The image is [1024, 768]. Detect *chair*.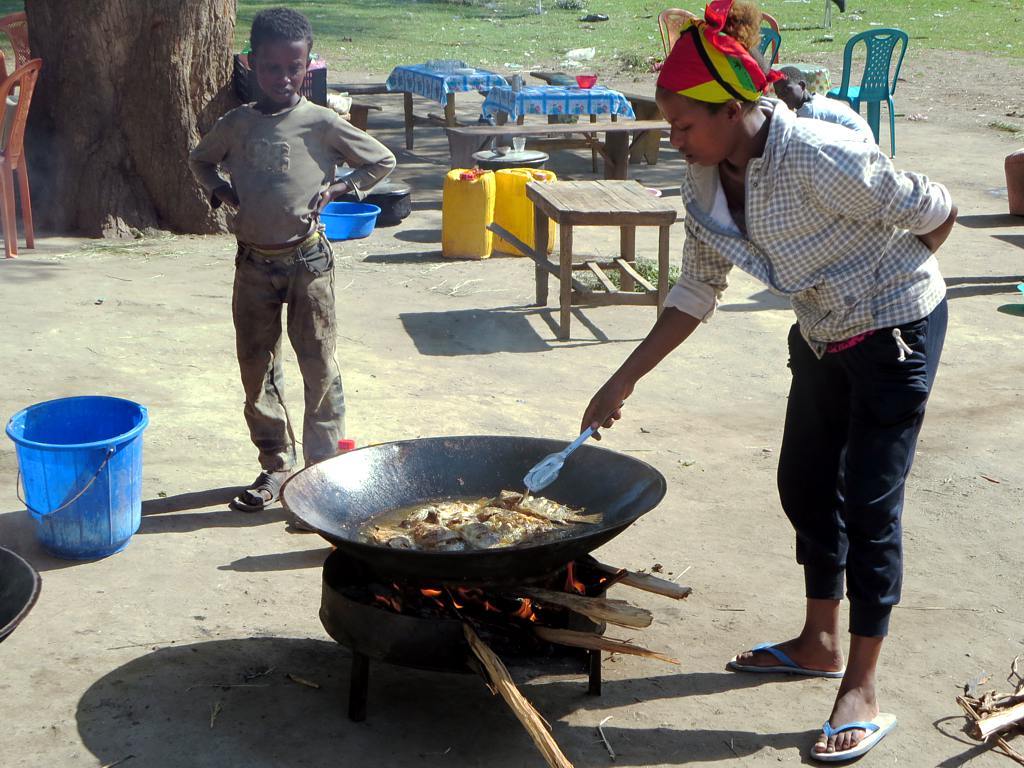
Detection: x1=760, y1=10, x2=783, y2=63.
